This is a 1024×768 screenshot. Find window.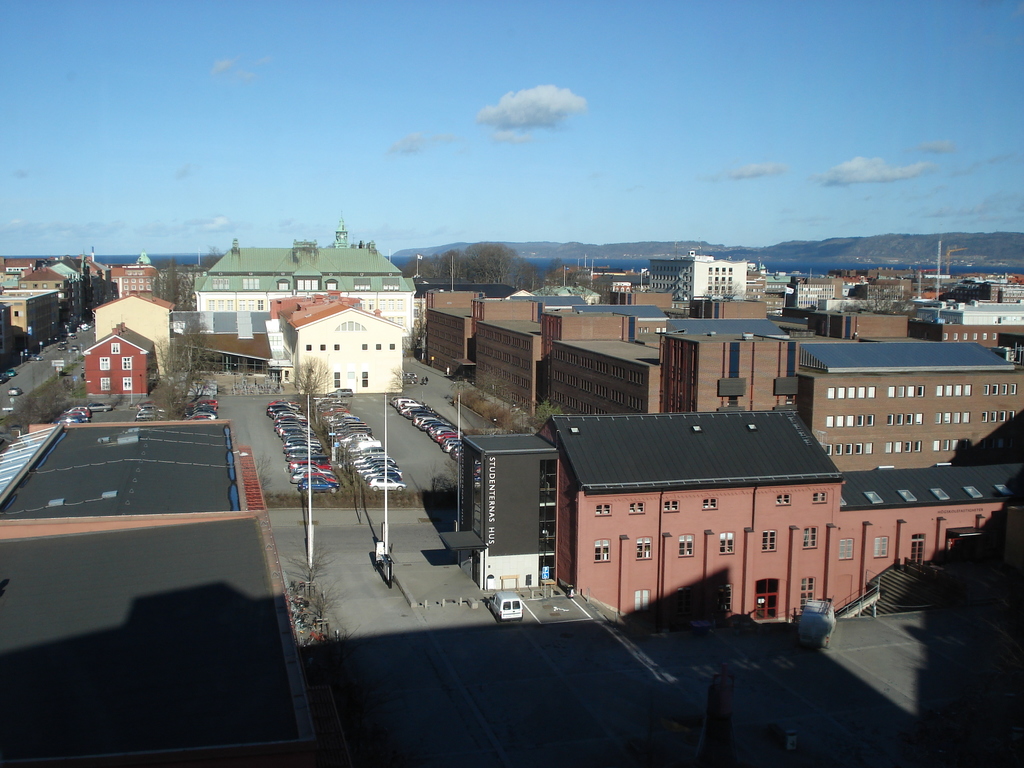
Bounding box: (left=837, top=444, right=845, bottom=456).
